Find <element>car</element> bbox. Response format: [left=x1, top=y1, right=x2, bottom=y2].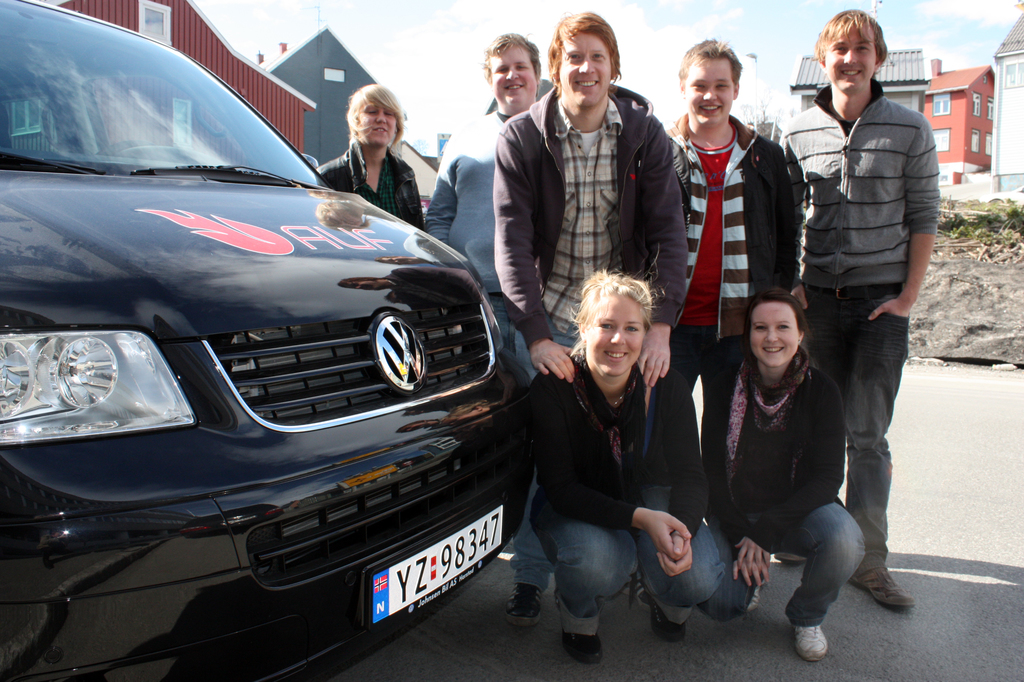
[left=2, top=16, right=585, bottom=674].
